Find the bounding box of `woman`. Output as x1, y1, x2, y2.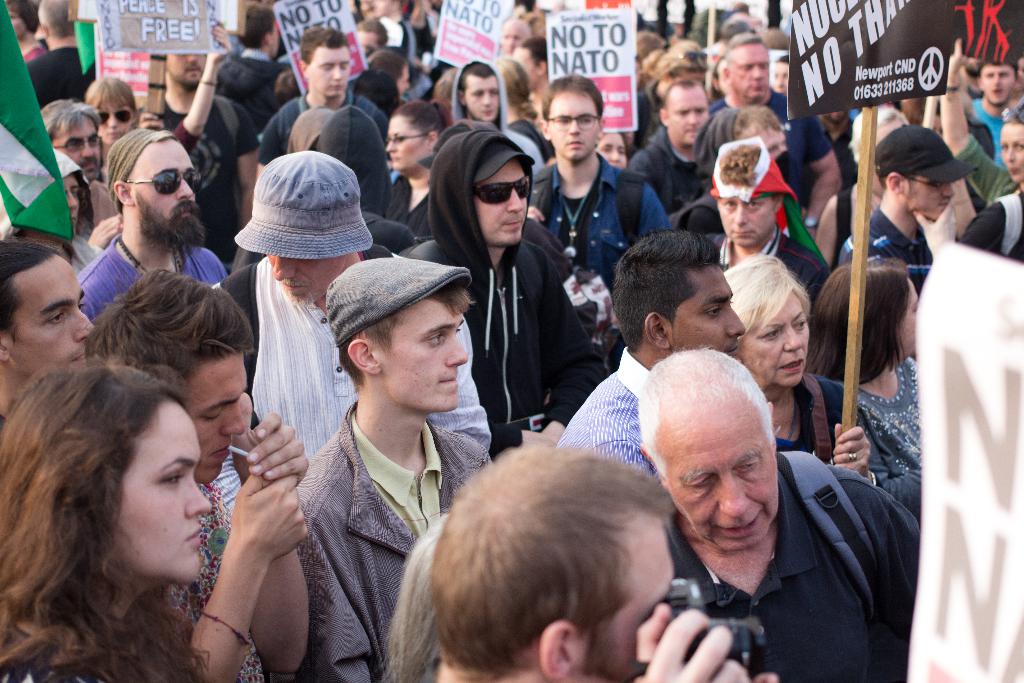
815, 104, 909, 271.
